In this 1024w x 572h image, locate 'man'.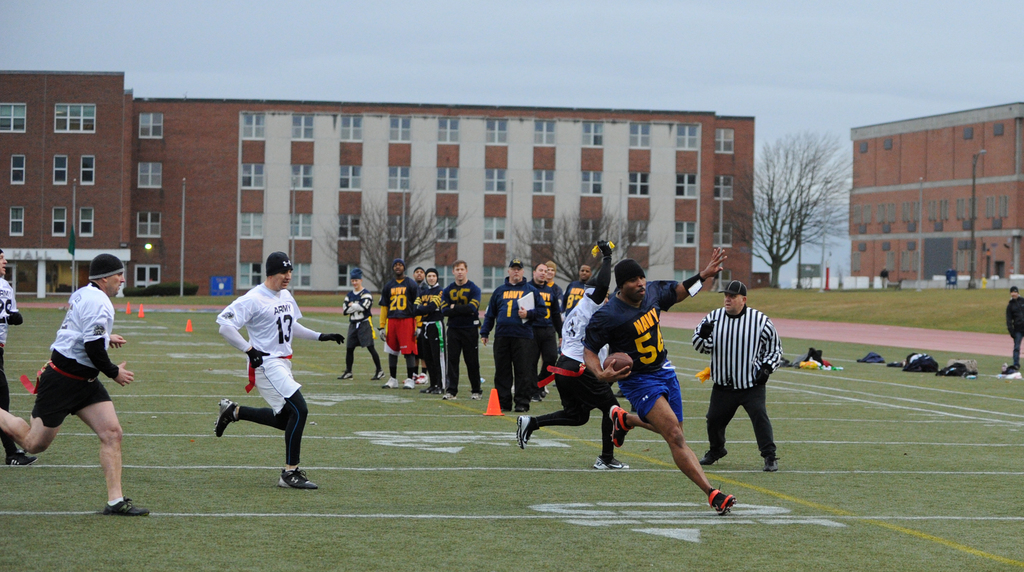
Bounding box: [565, 263, 594, 328].
